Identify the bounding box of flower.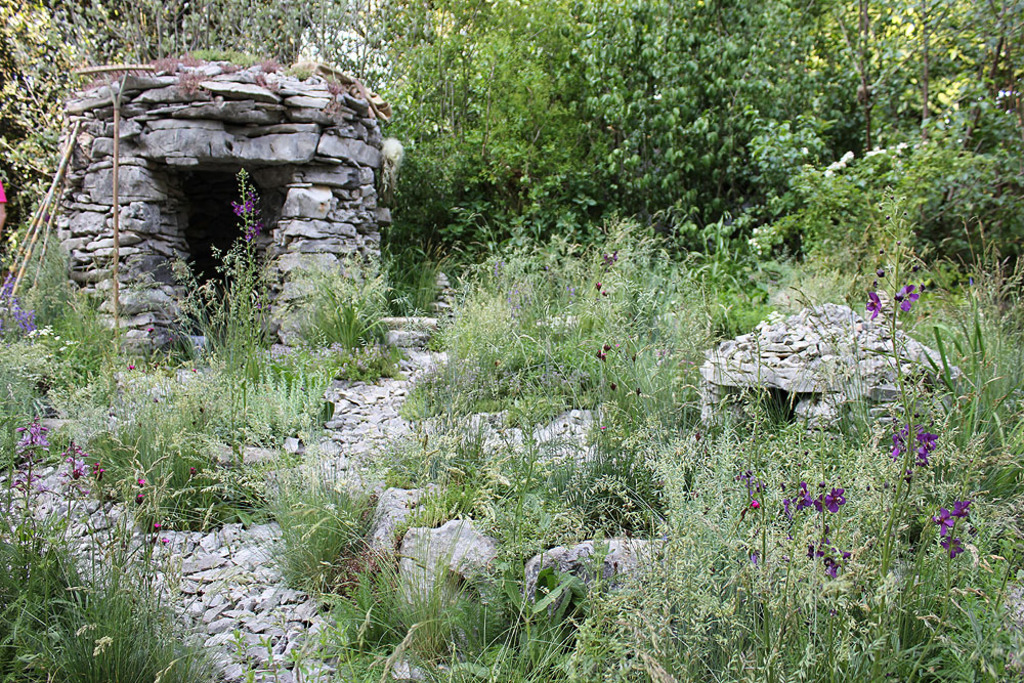
Rect(160, 533, 168, 543).
